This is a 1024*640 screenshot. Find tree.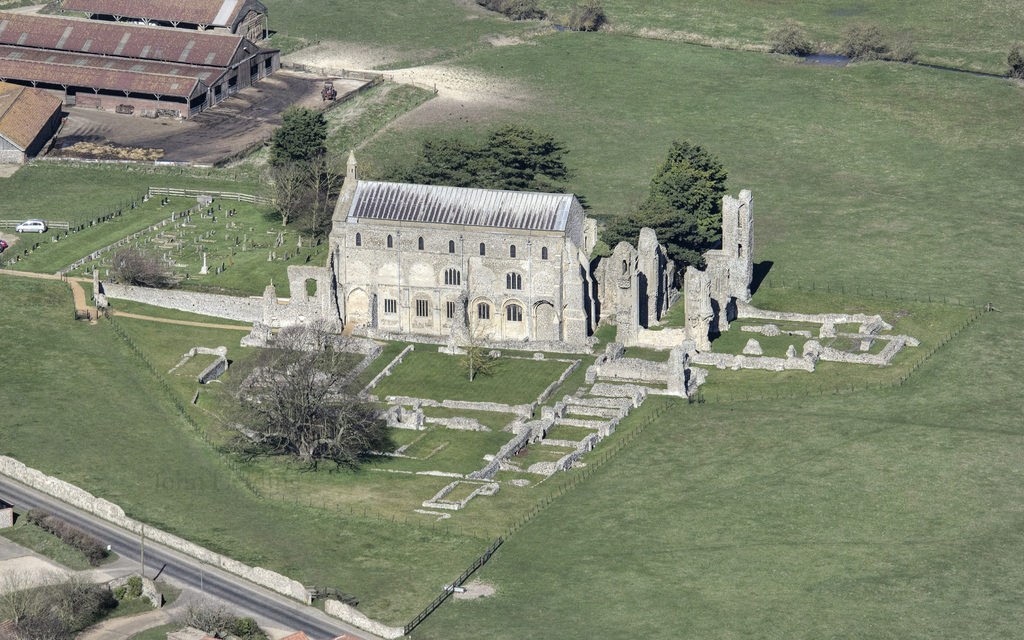
Bounding box: locate(299, 156, 339, 246).
